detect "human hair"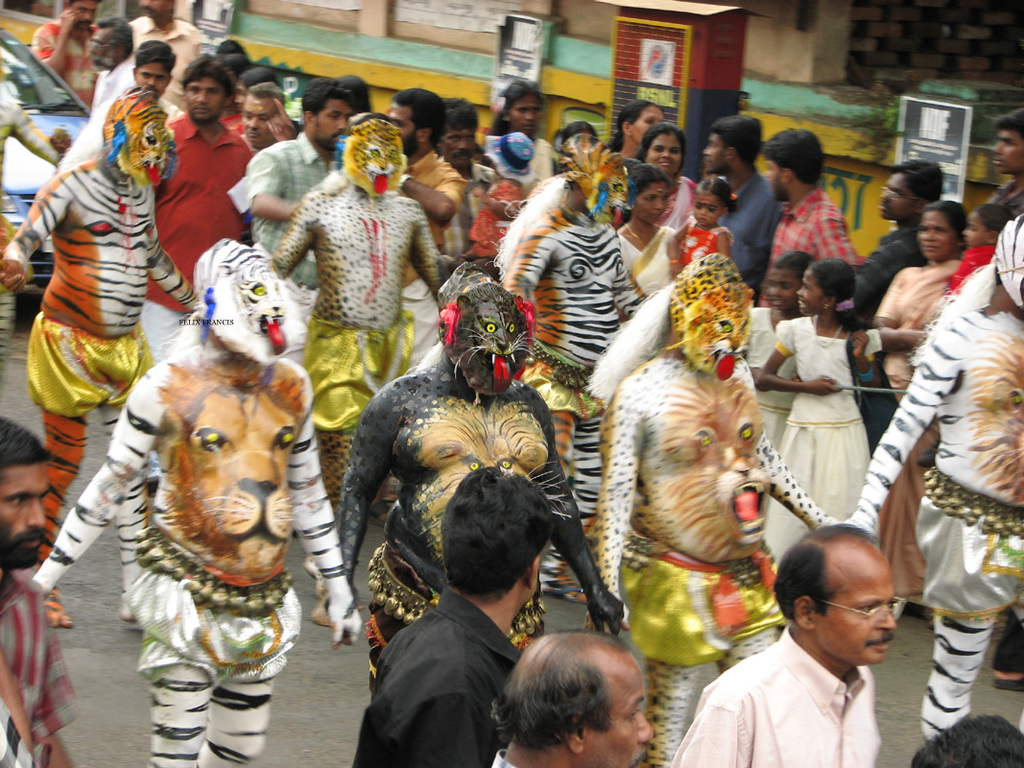
Rect(428, 474, 559, 630)
